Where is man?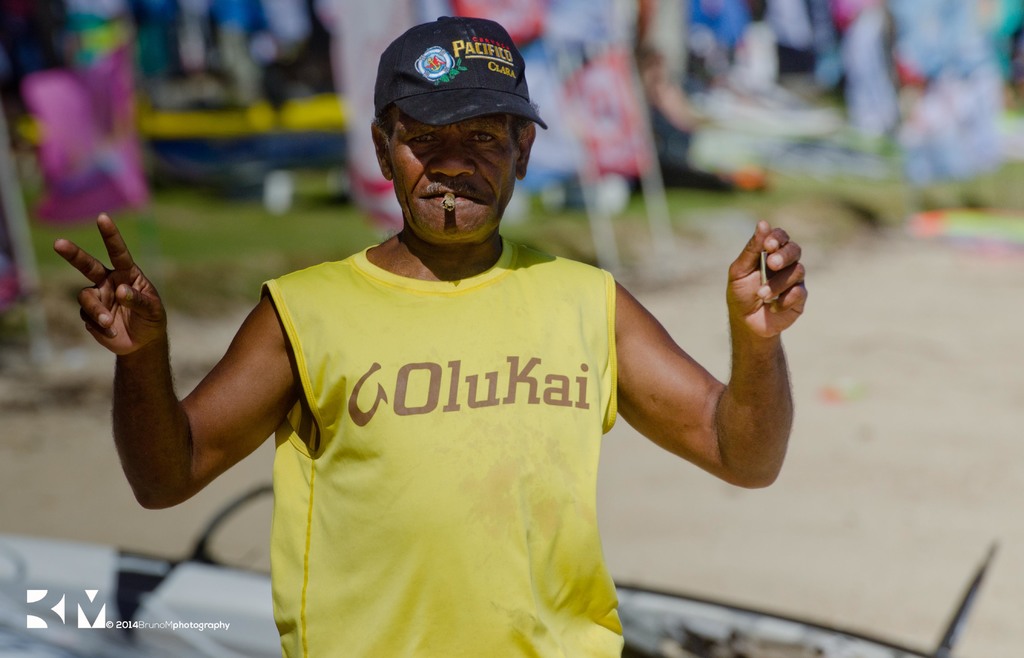
box=[121, 24, 765, 643].
